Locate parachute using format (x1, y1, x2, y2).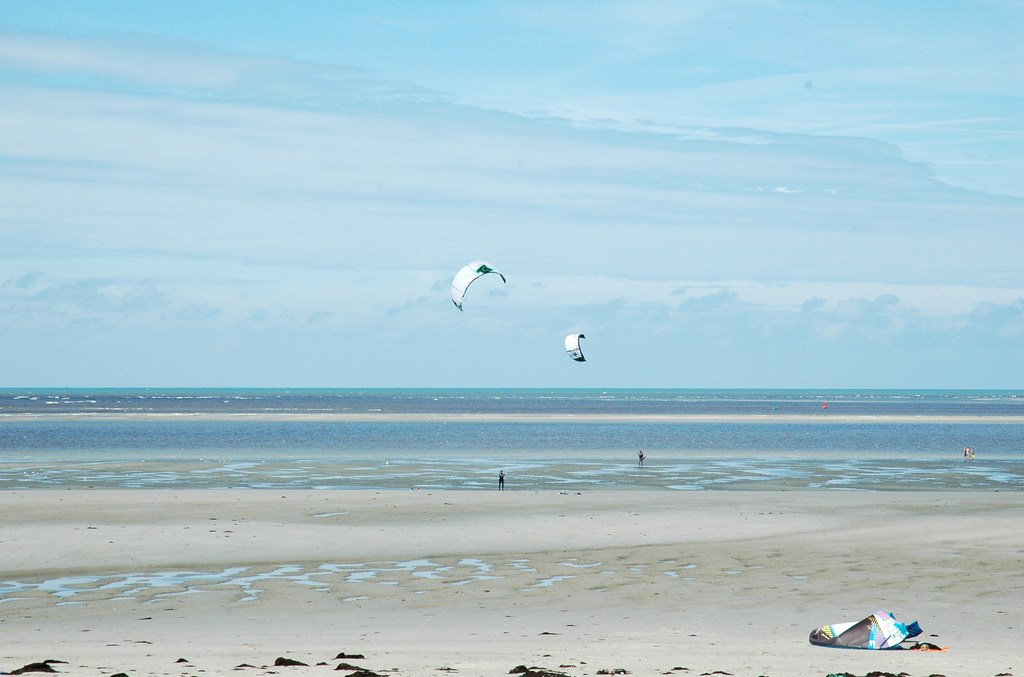
(458, 267, 508, 311).
